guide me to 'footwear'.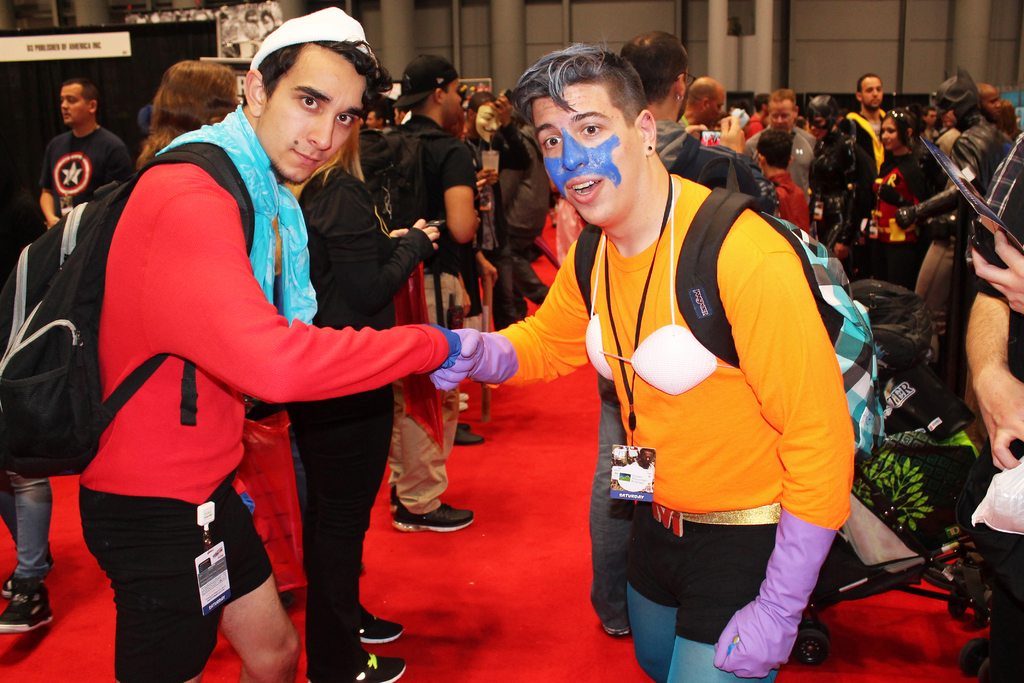
Guidance: (458, 400, 468, 411).
